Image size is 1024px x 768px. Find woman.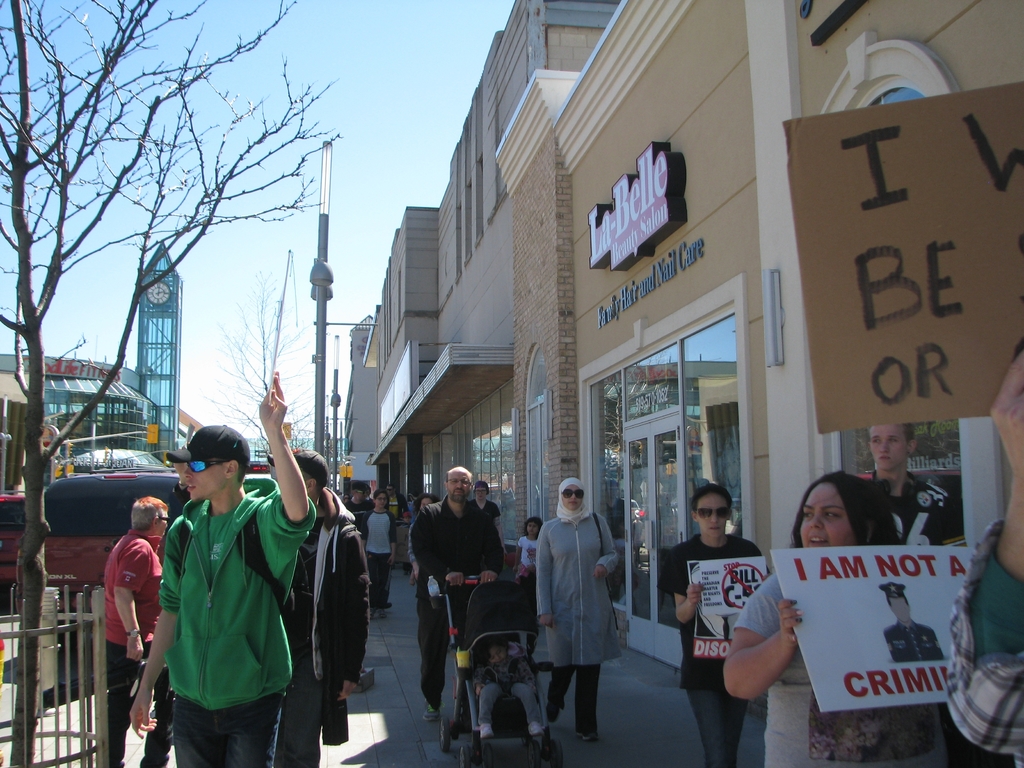
[469, 482, 508, 557].
